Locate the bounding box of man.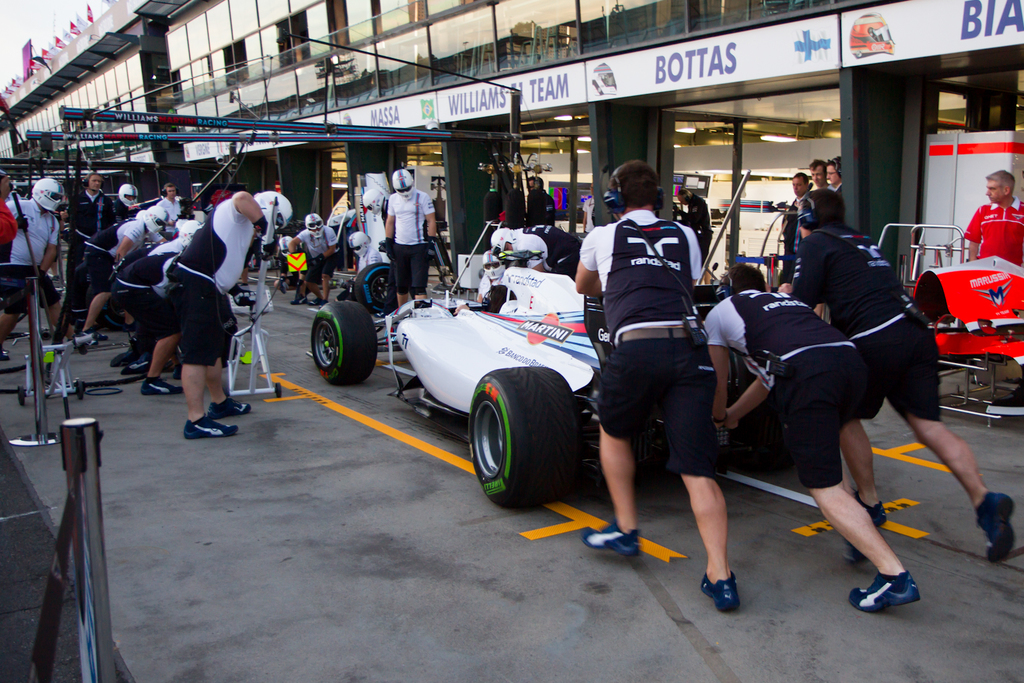
Bounding box: [left=112, top=186, right=145, bottom=218].
